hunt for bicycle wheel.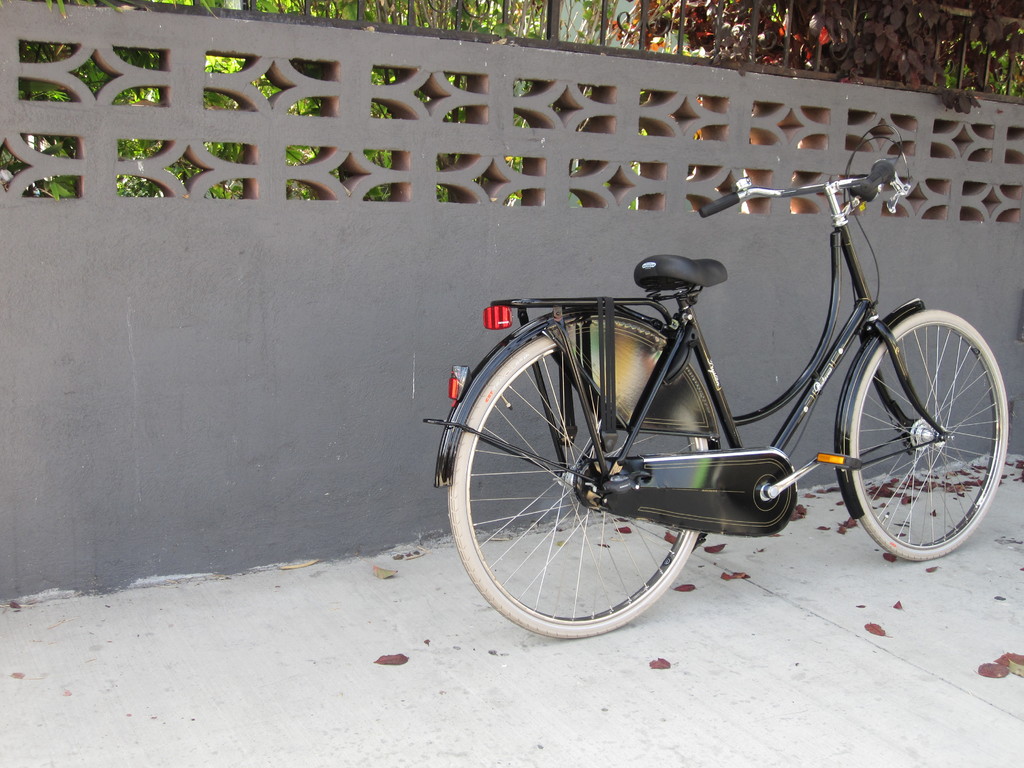
Hunted down at select_region(845, 298, 1002, 566).
